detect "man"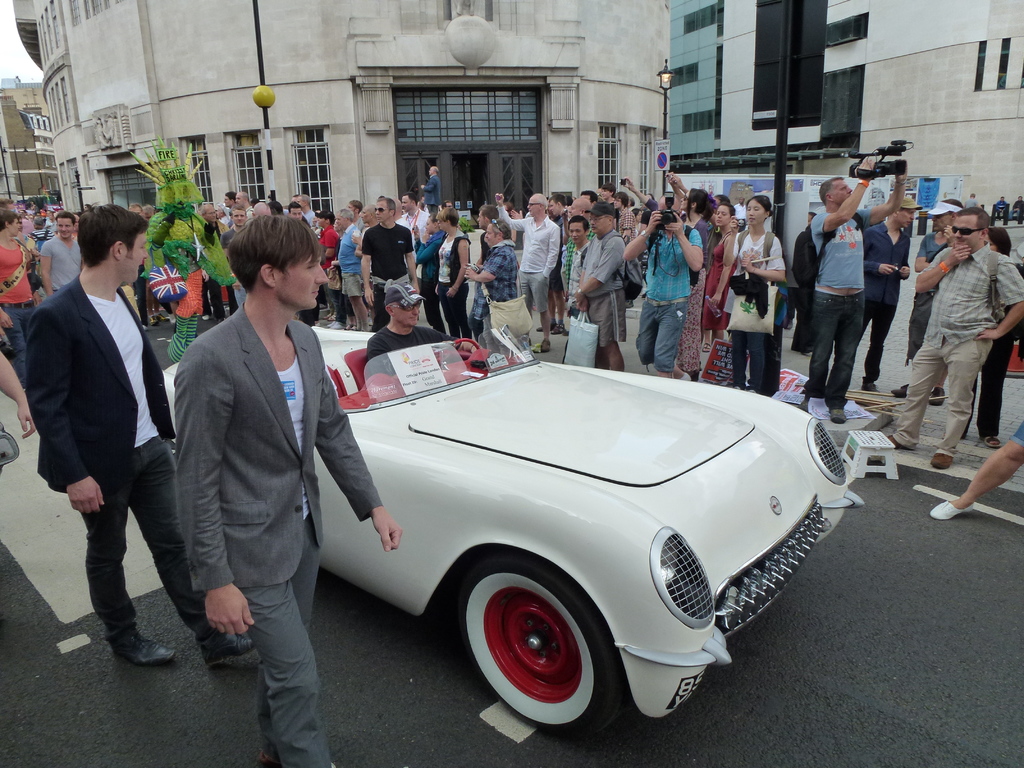
select_region(25, 200, 258, 673)
